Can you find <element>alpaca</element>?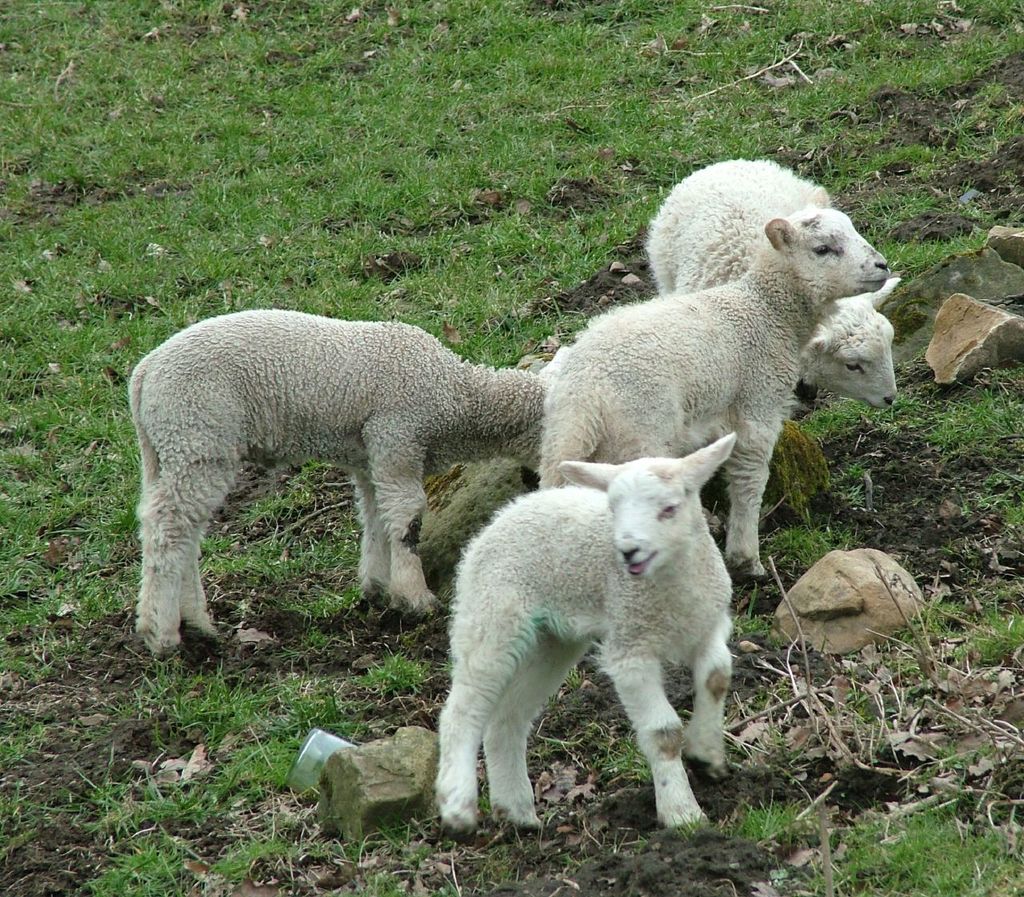
Yes, bounding box: left=640, top=161, right=910, bottom=426.
